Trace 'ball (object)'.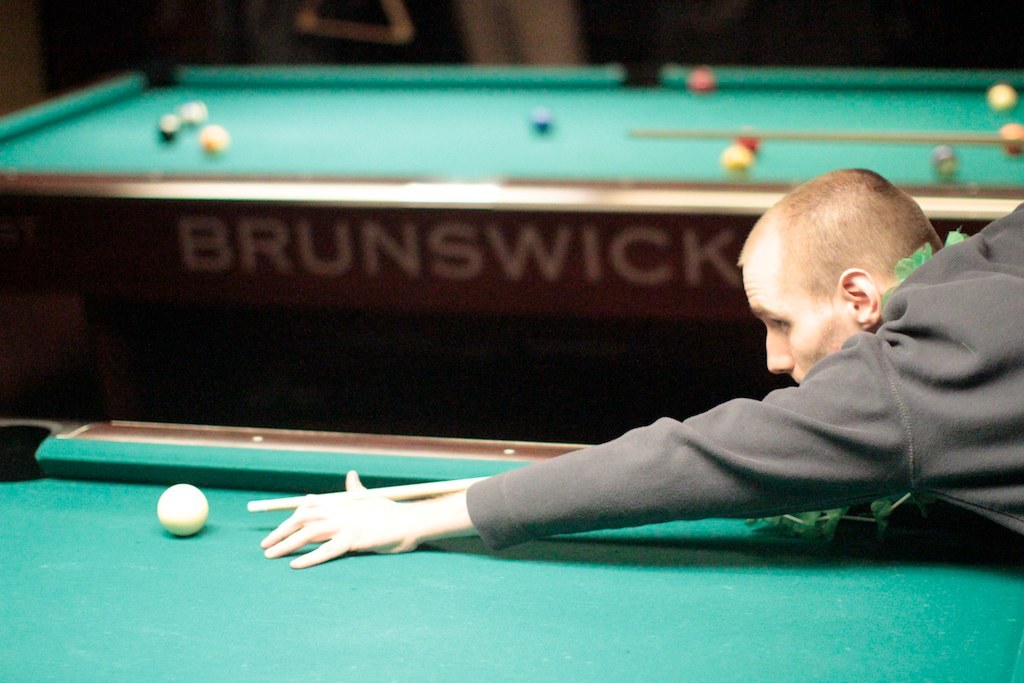
Traced to bbox=(197, 121, 231, 159).
